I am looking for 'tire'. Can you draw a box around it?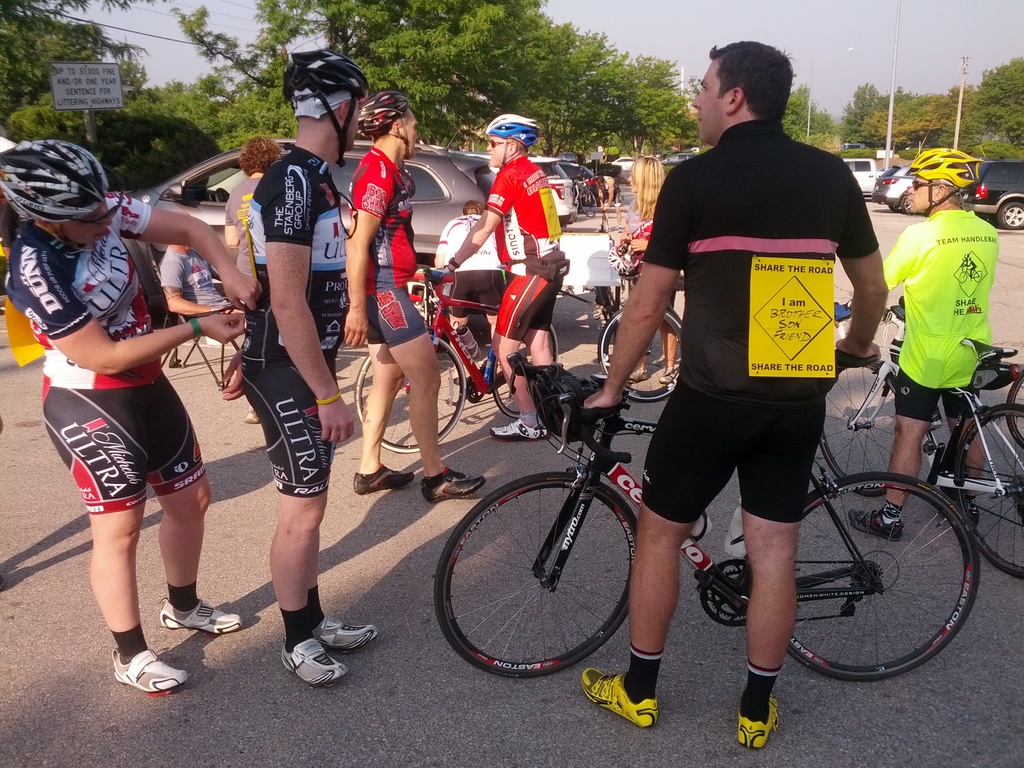
Sure, the bounding box is {"x1": 901, "y1": 191, "x2": 915, "y2": 218}.
